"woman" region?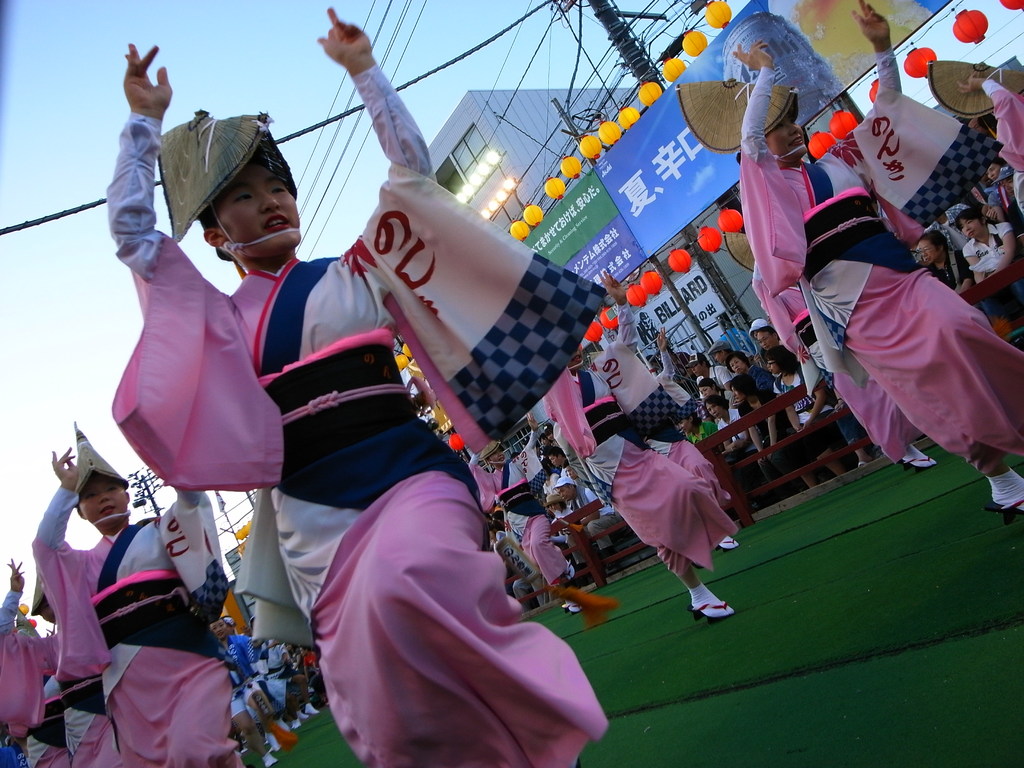
BBox(957, 211, 1018, 268)
